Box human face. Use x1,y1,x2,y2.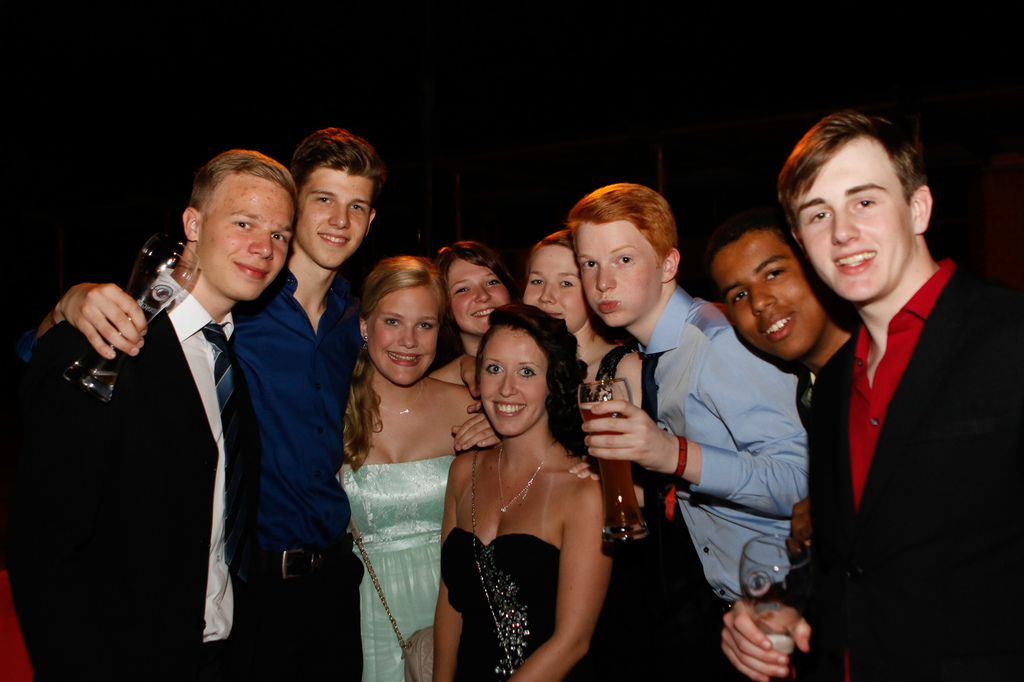
448,258,522,337.
